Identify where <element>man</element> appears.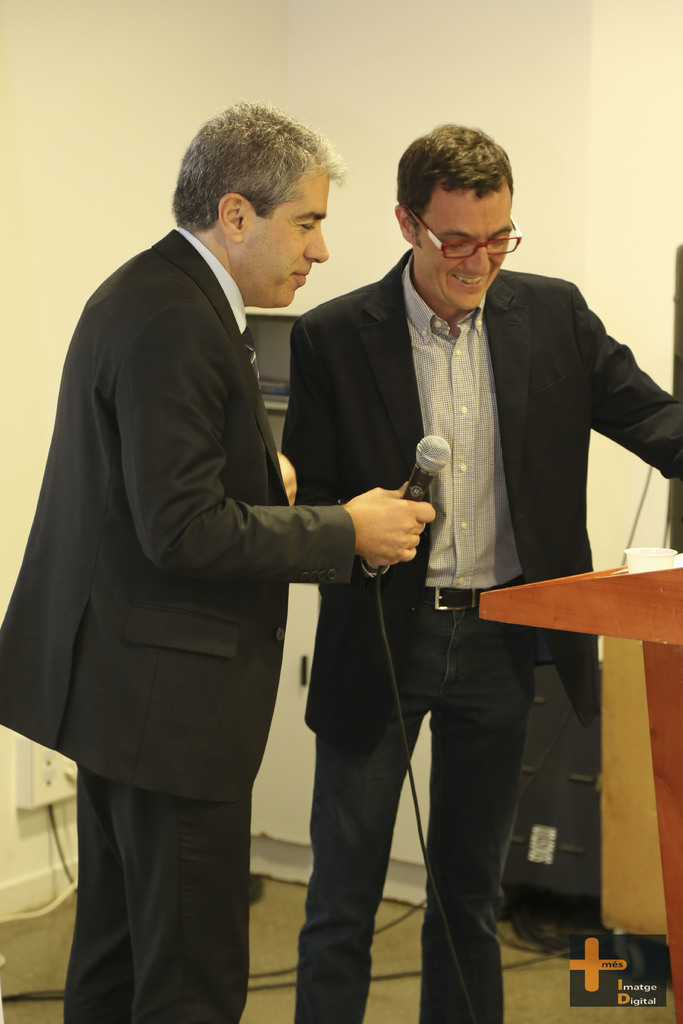
Appears at (left=240, top=134, right=641, bottom=965).
